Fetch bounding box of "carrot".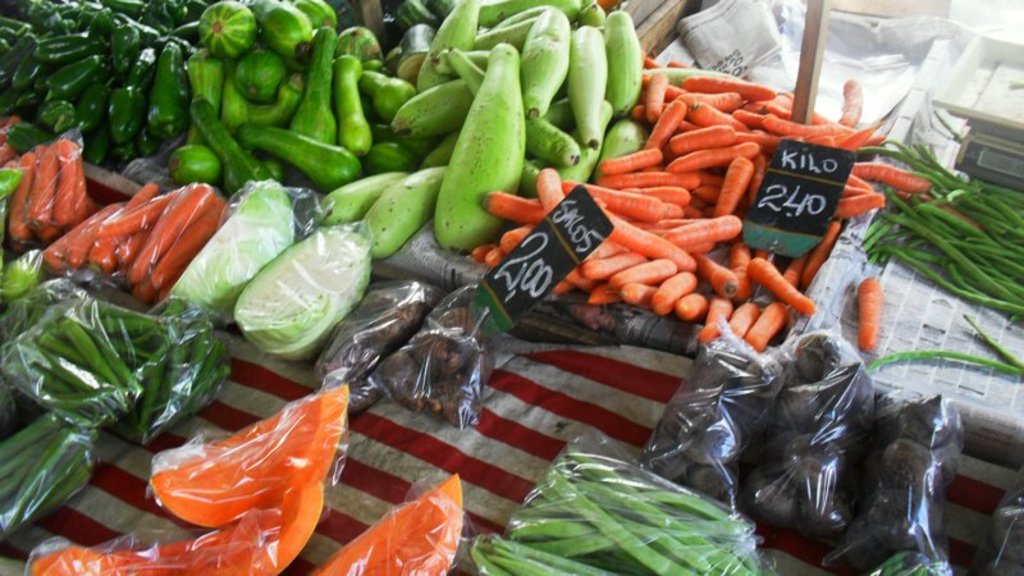
Bbox: BBox(534, 168, 570, 218).
